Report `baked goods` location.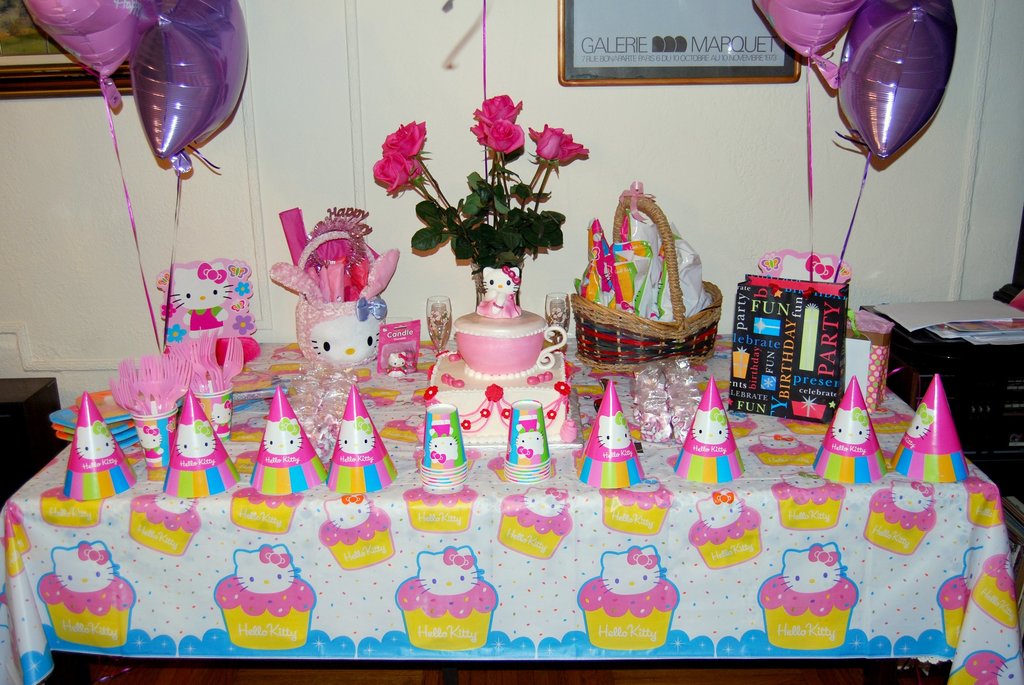
Report: bbox(224, 488, 301, 536).
